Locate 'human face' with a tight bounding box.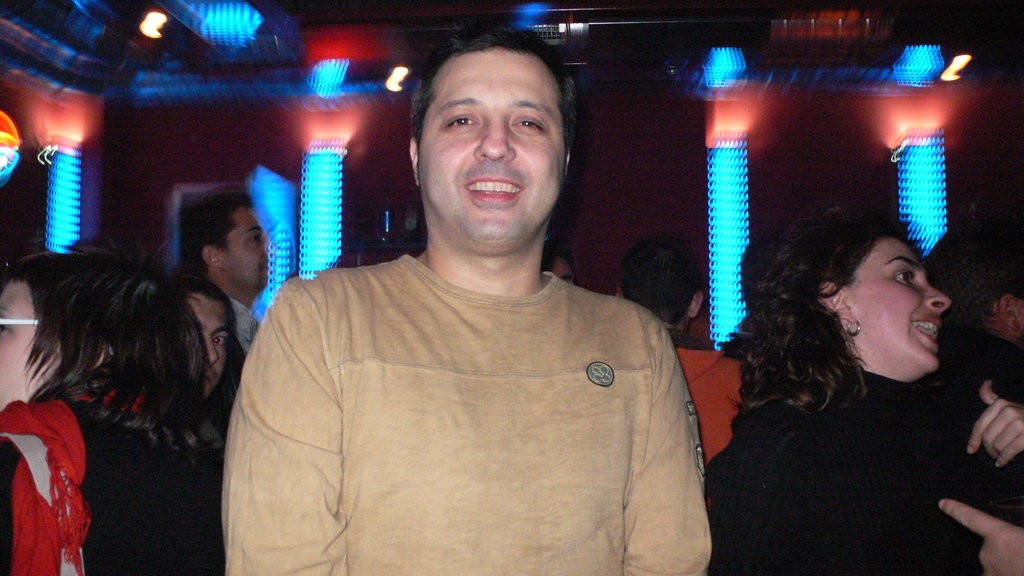
bbox=[225, 204, 274, 297].
